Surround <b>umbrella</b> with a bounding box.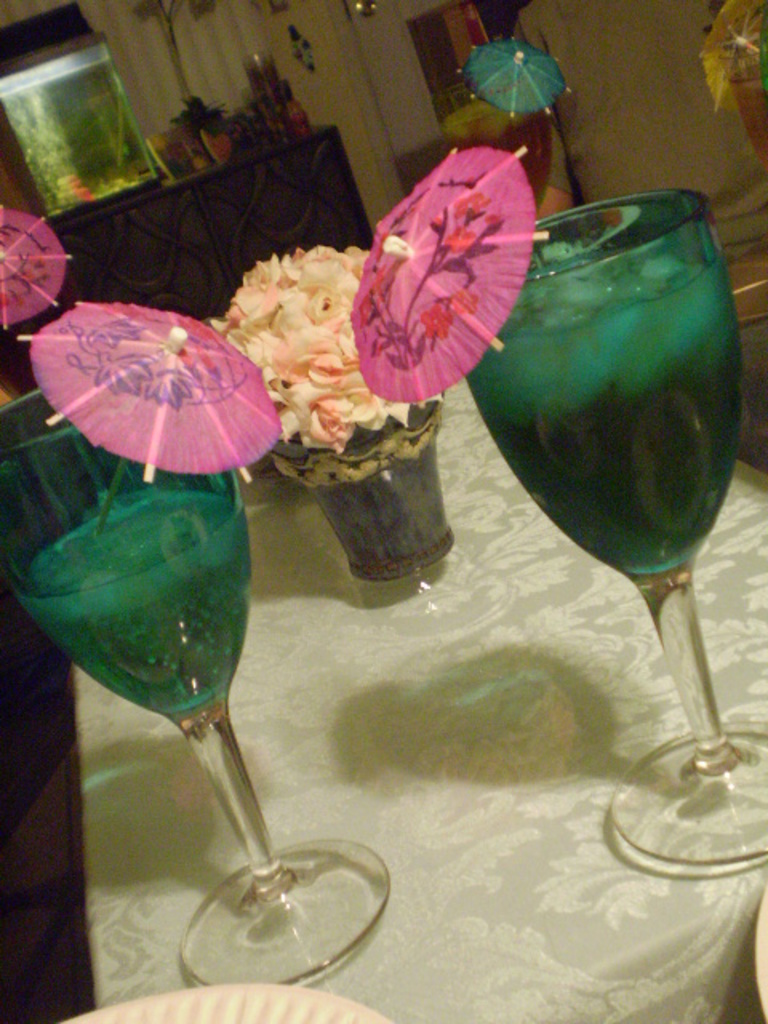
region(0, 203, 69, 331).
